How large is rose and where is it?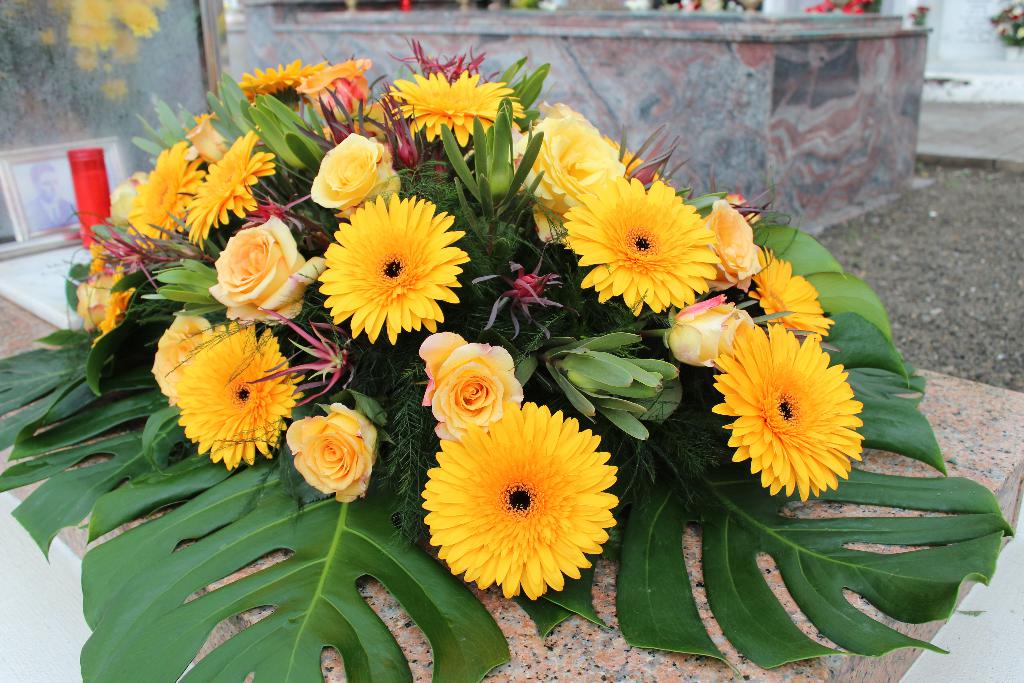
Bounding box: detection(415, 334, 525, 443).
